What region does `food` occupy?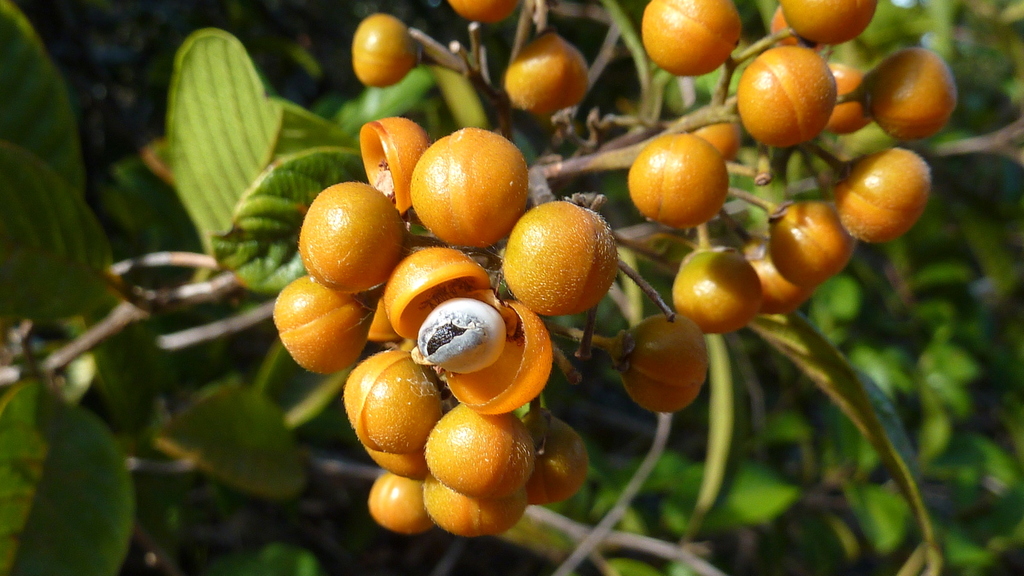
366 468 433 540.
